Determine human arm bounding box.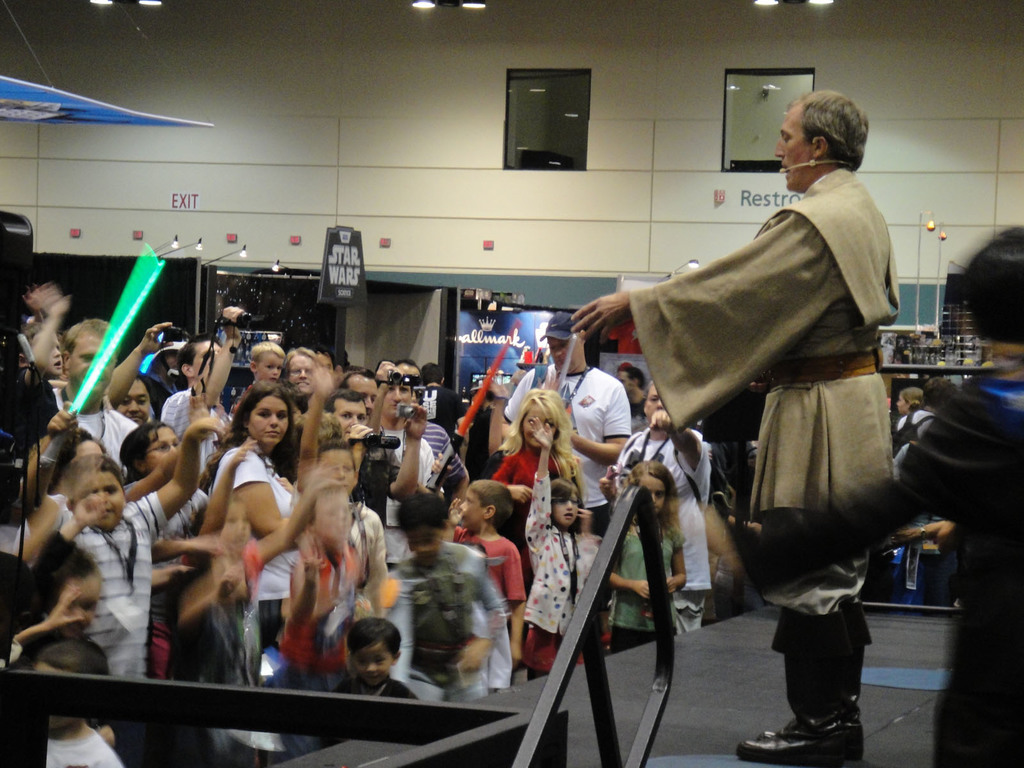
Determined: {"left": 490, "top": 456, "right": 533, "bottom": 500}.
